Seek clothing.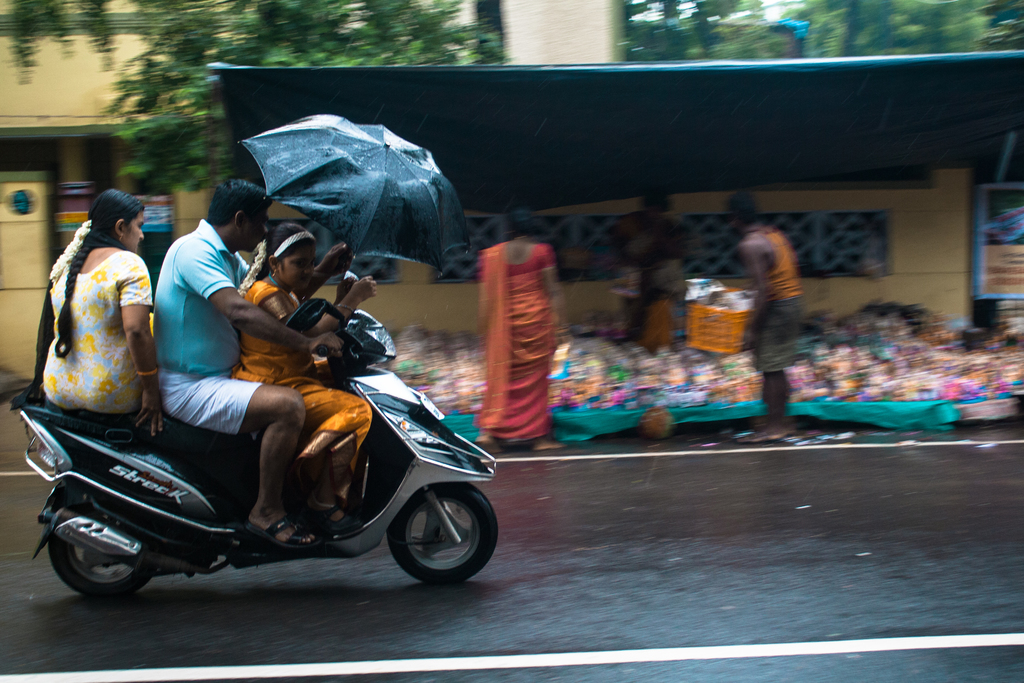
bbox(479, 234, 550, 441).
